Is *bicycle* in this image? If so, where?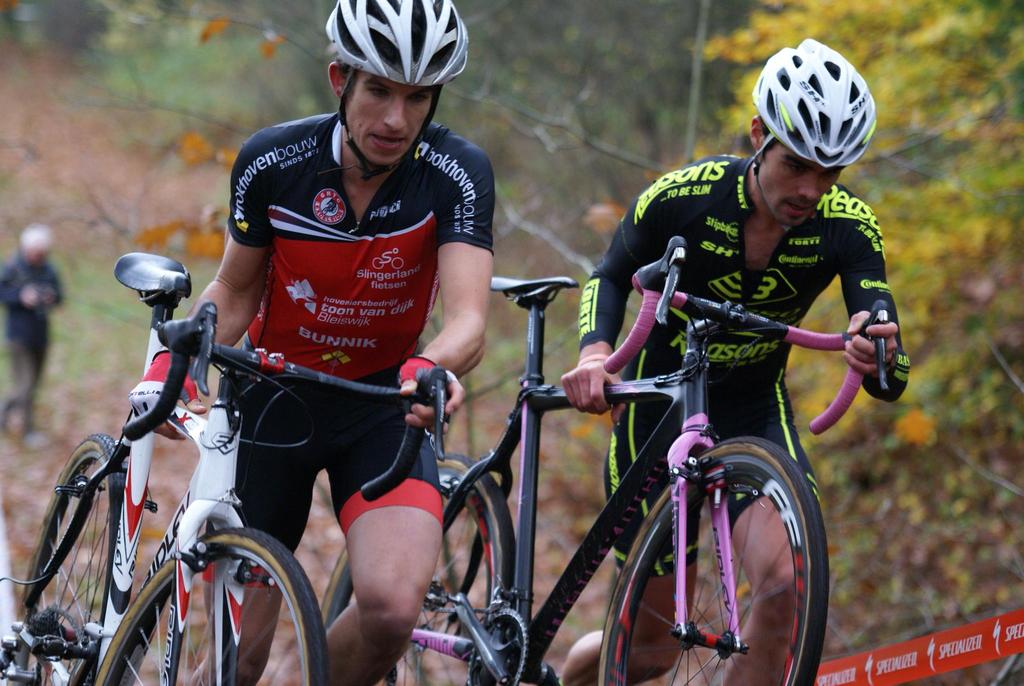
Yes, at box=[2, 279, 463, 685].
